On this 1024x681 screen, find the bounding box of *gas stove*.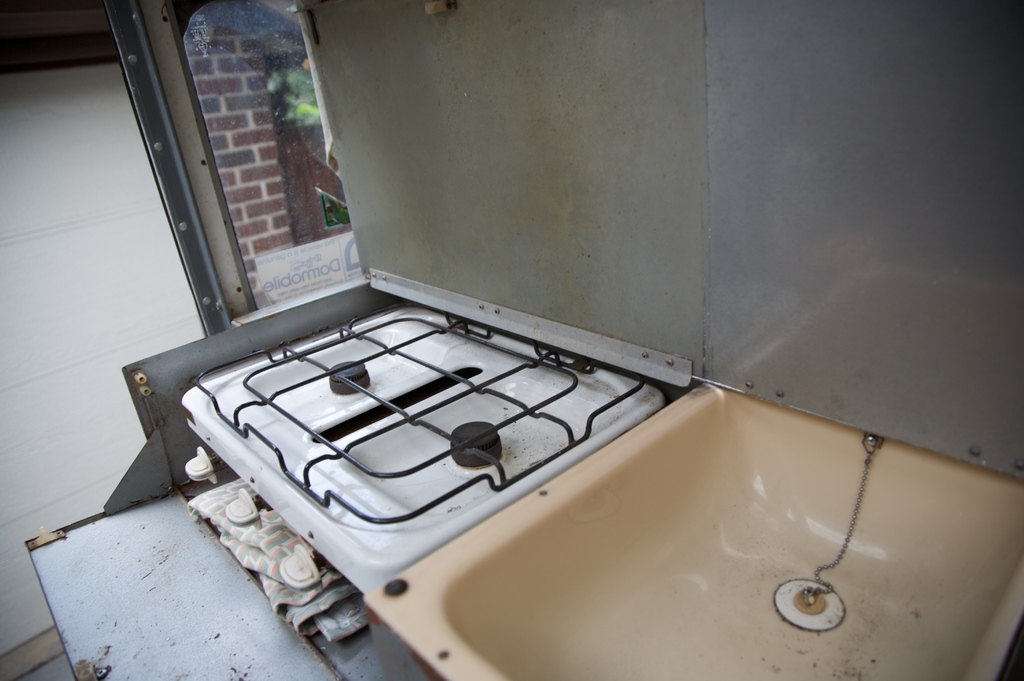
Bounding box: bbox=(190, 297, 682, 575).
